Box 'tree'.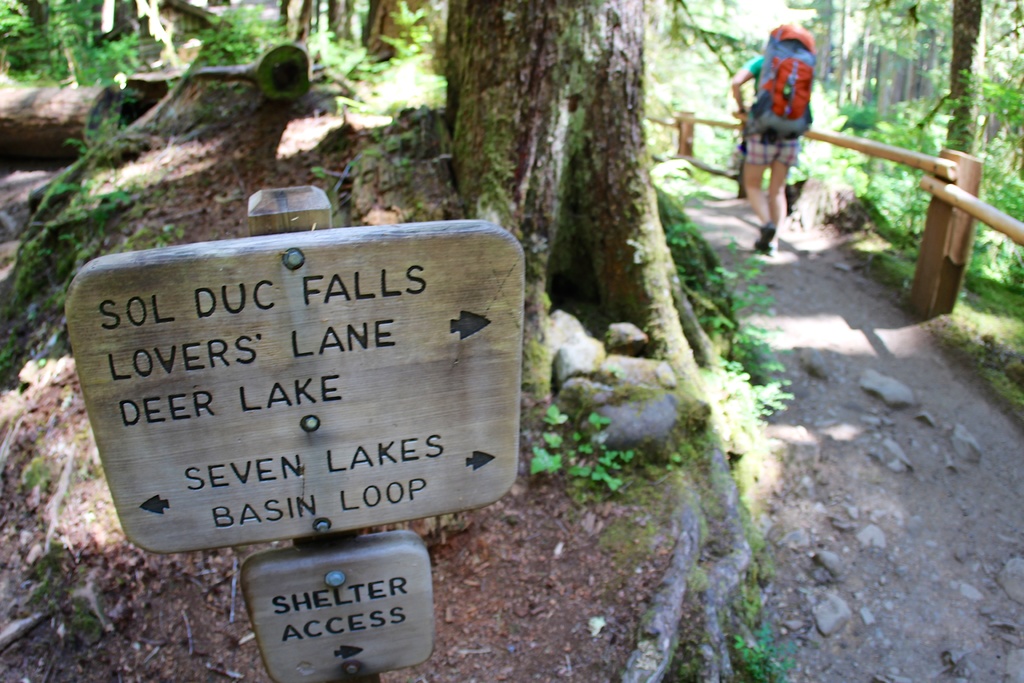
<region>934, 0, 984, 162</region>.
